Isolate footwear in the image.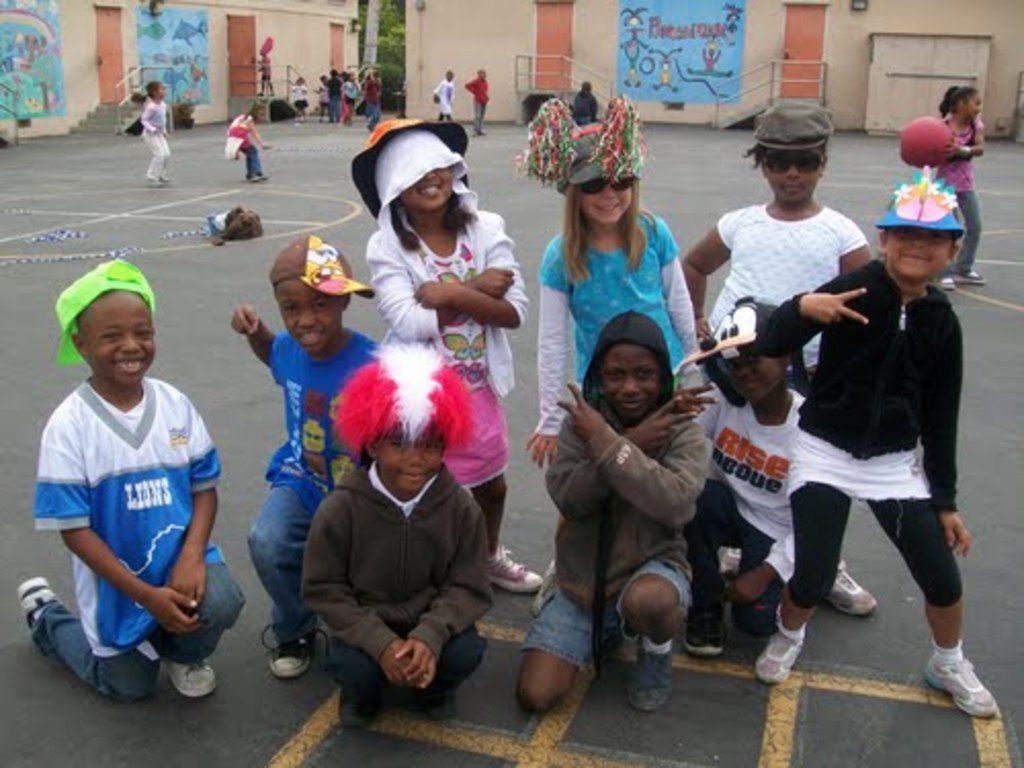
Isolated region: pyautogui.locateOnScreen(270, 623, 330, 682).
